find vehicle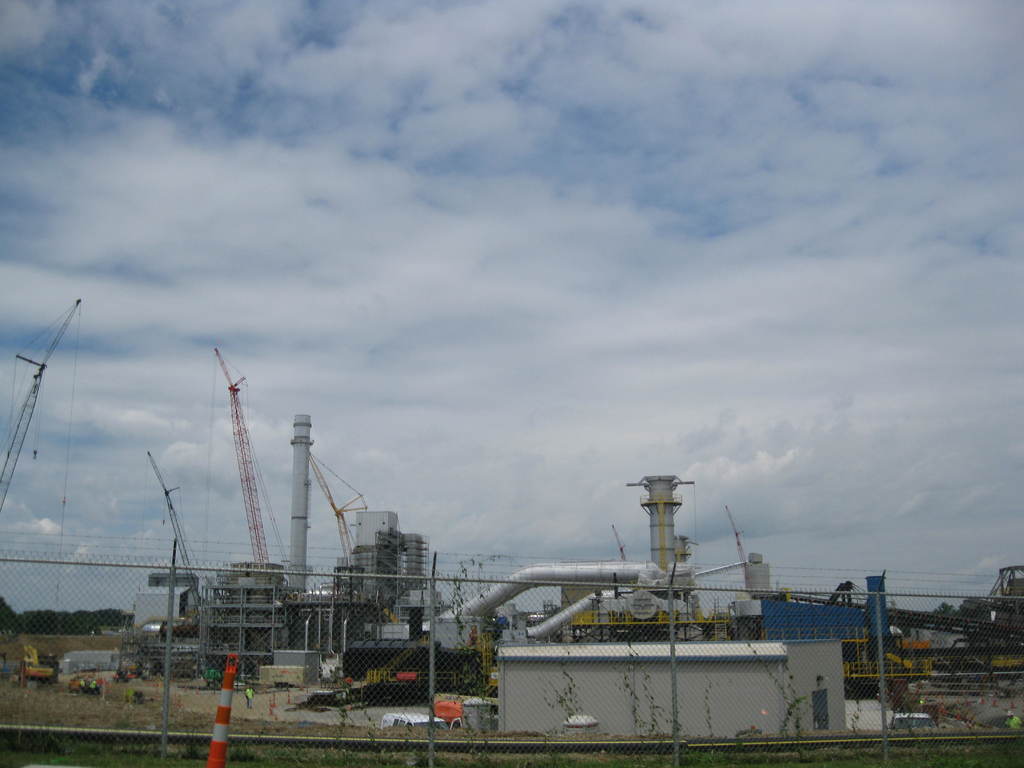
detection(381, 707, 461, 731)
